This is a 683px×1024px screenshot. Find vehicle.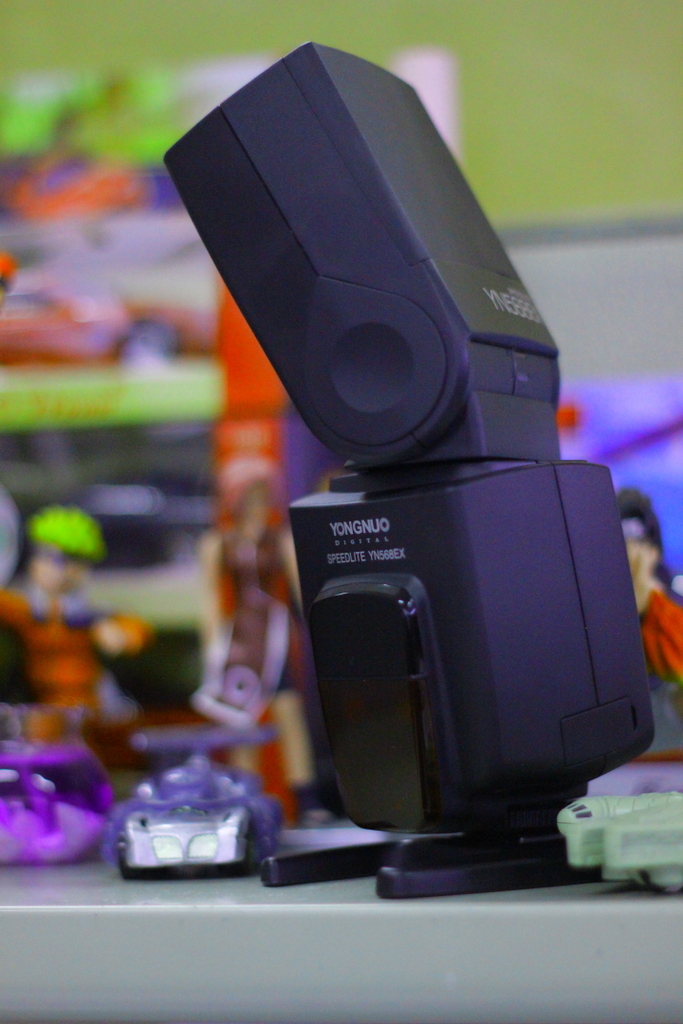
Bounding box: 0, 226, 223, 369.
